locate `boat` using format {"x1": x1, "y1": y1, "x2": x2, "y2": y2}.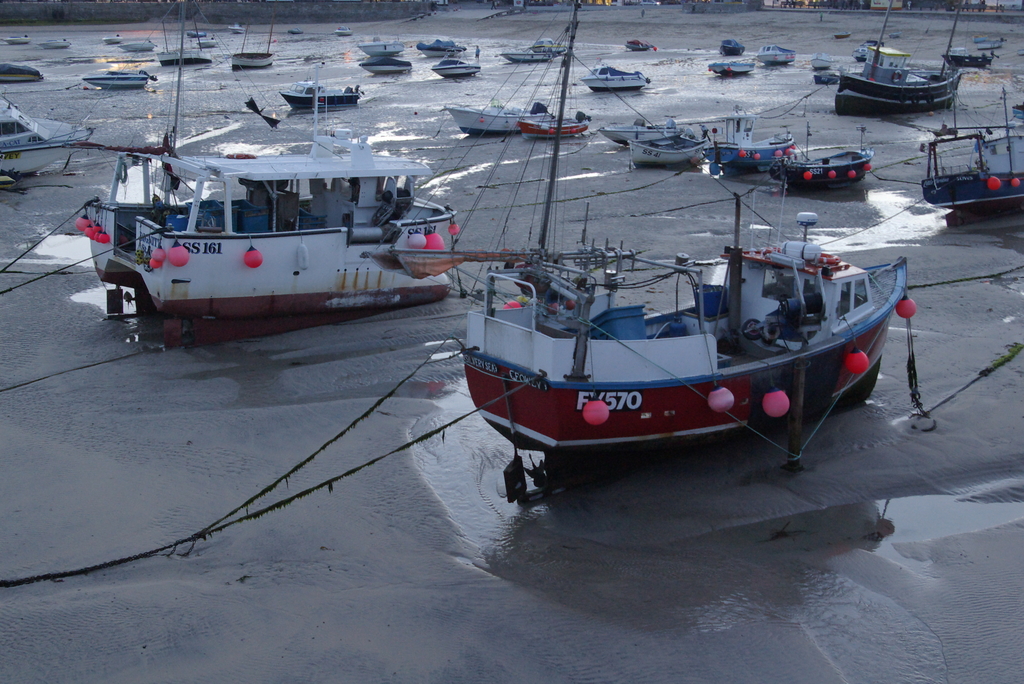
{"x1": 579, "y1": 63, "x2": 646, "y2": 95}.
